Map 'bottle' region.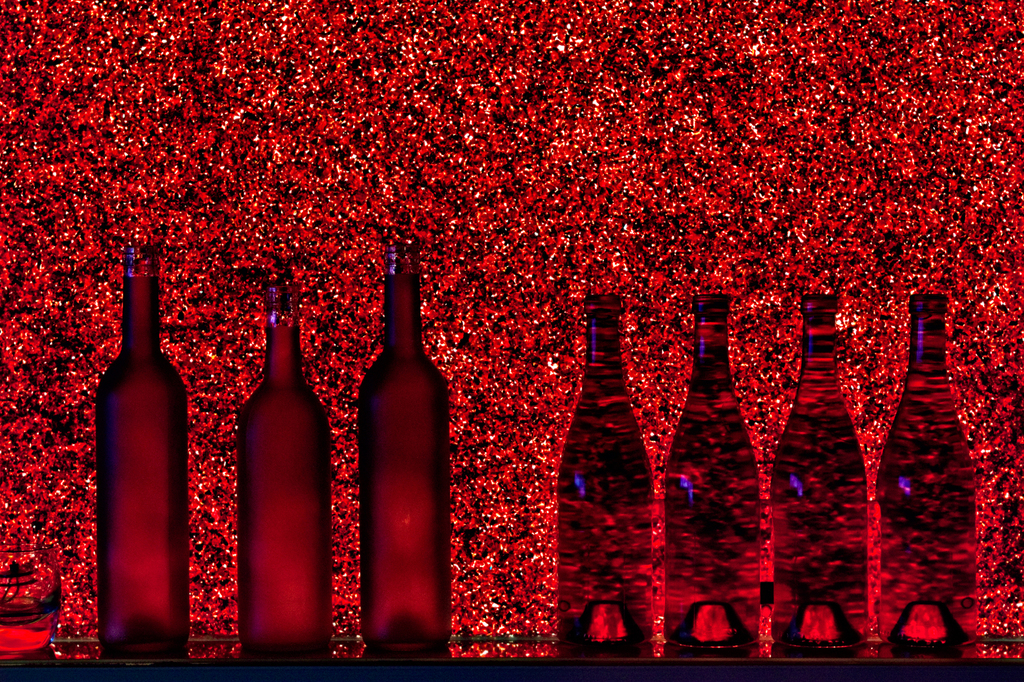
Mapped to region(776, 295, 875, 662).
